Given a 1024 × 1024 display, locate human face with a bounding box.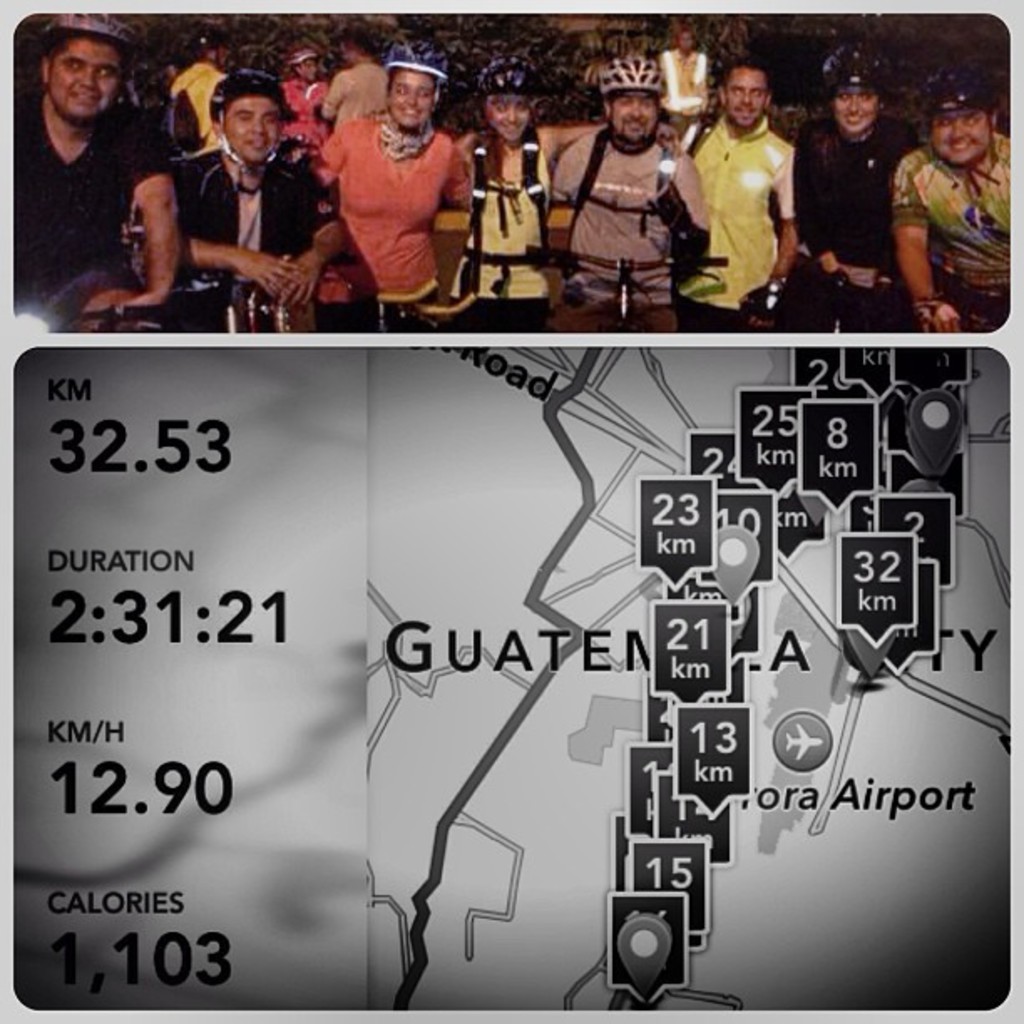
Located: (731,69,770,125).
